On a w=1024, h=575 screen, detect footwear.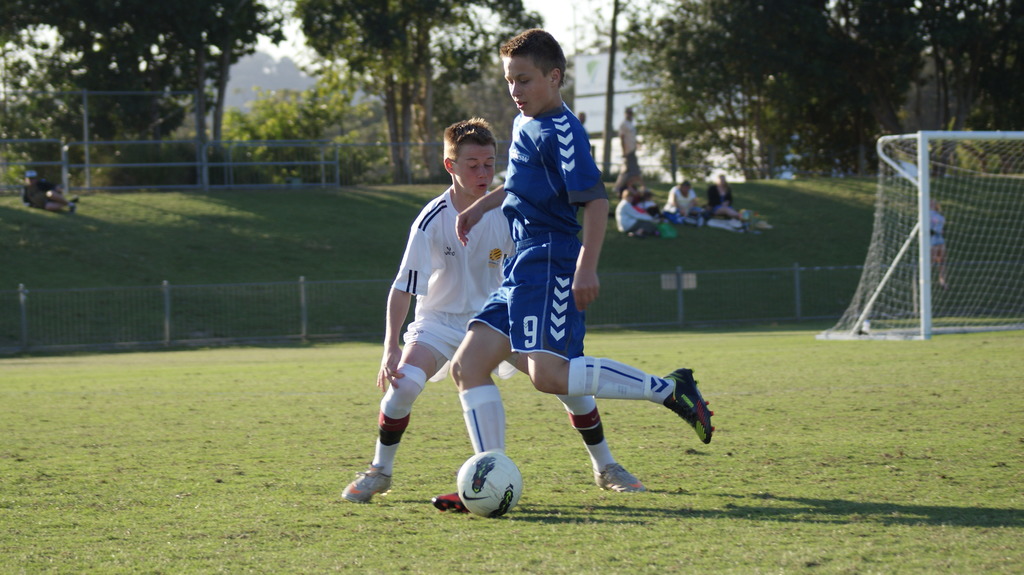
(left=343, top=463, right=391, bottom=504).
